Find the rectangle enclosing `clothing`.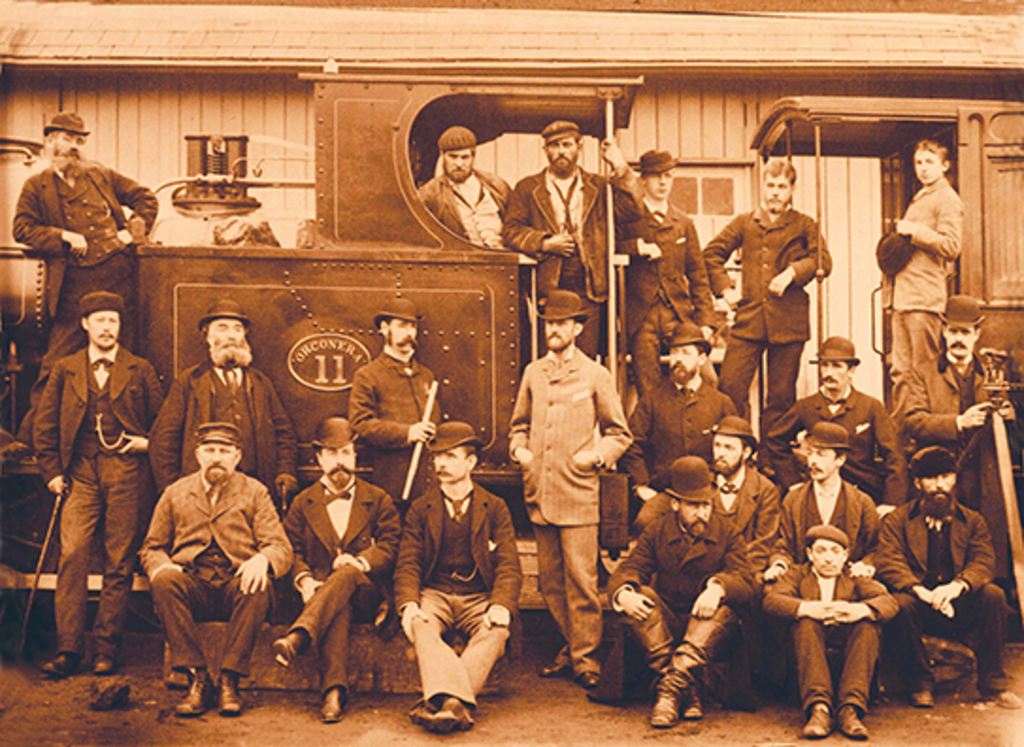
box(143, 468, 287, 683).
